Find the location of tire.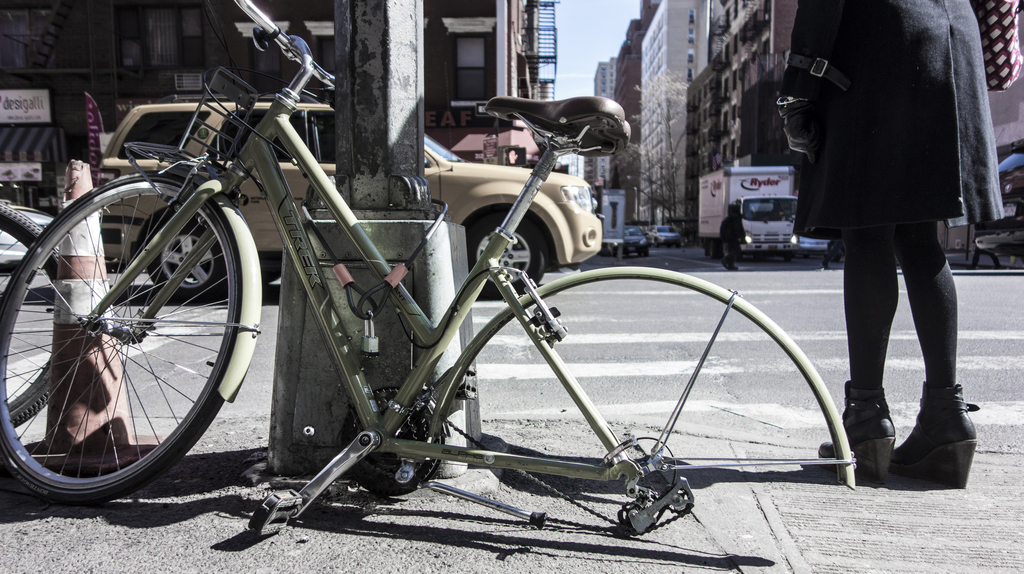
Location: 470:214:548:298.
